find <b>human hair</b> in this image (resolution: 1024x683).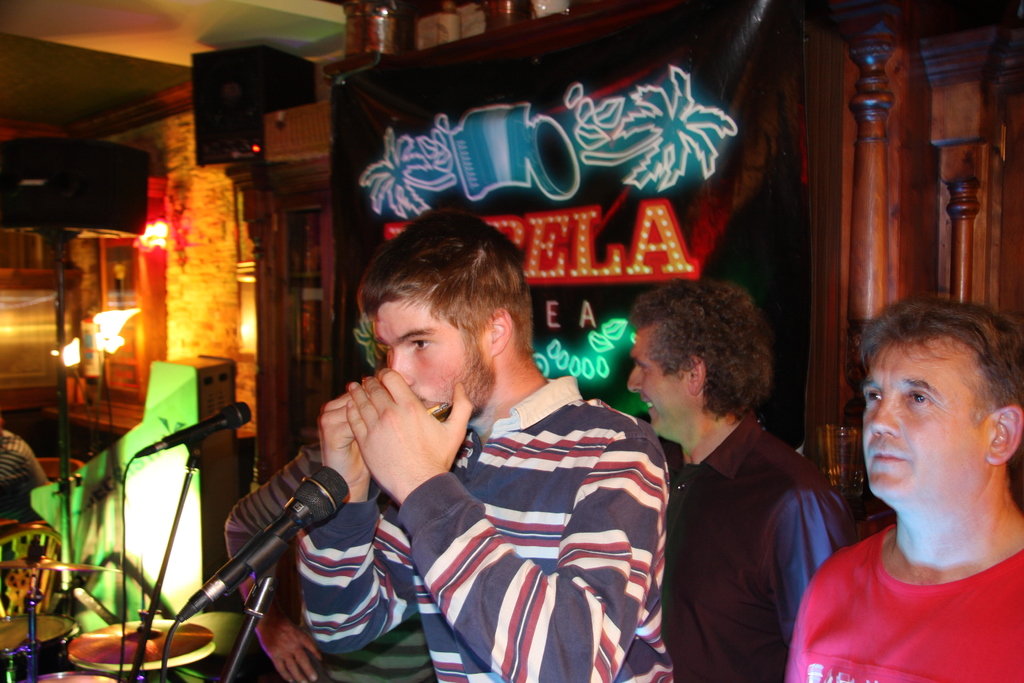
select_region(856, 292, 1023, 431).
